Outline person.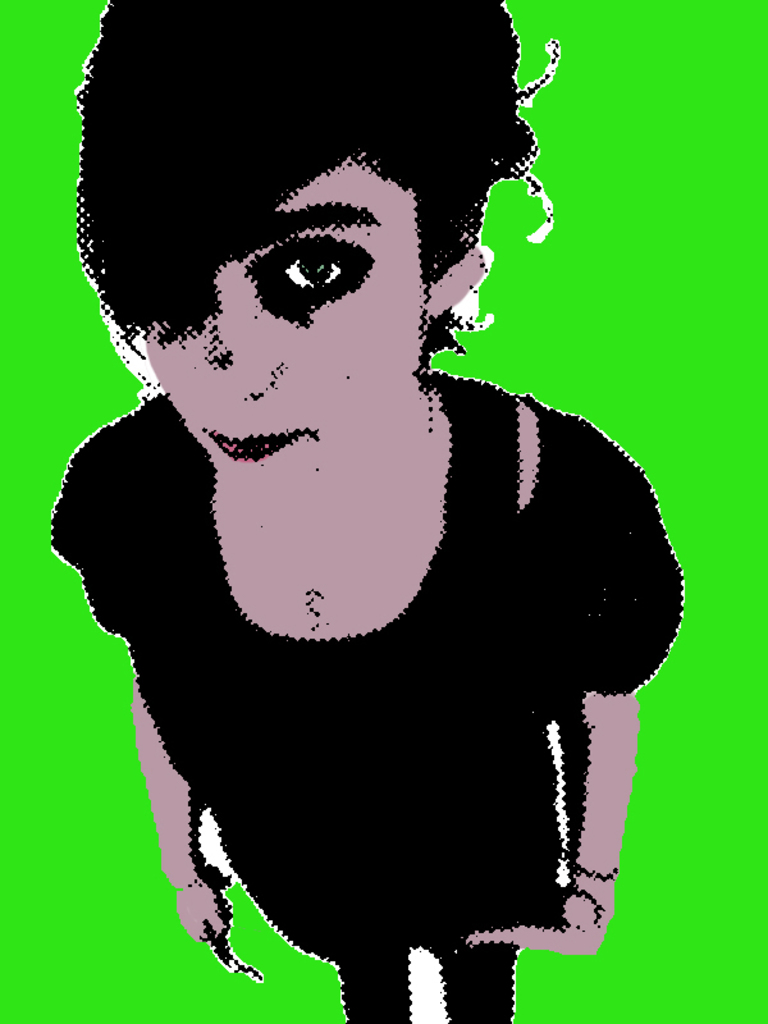
Outline: [x1=54, y1=0, x2=684, y2=1023].
